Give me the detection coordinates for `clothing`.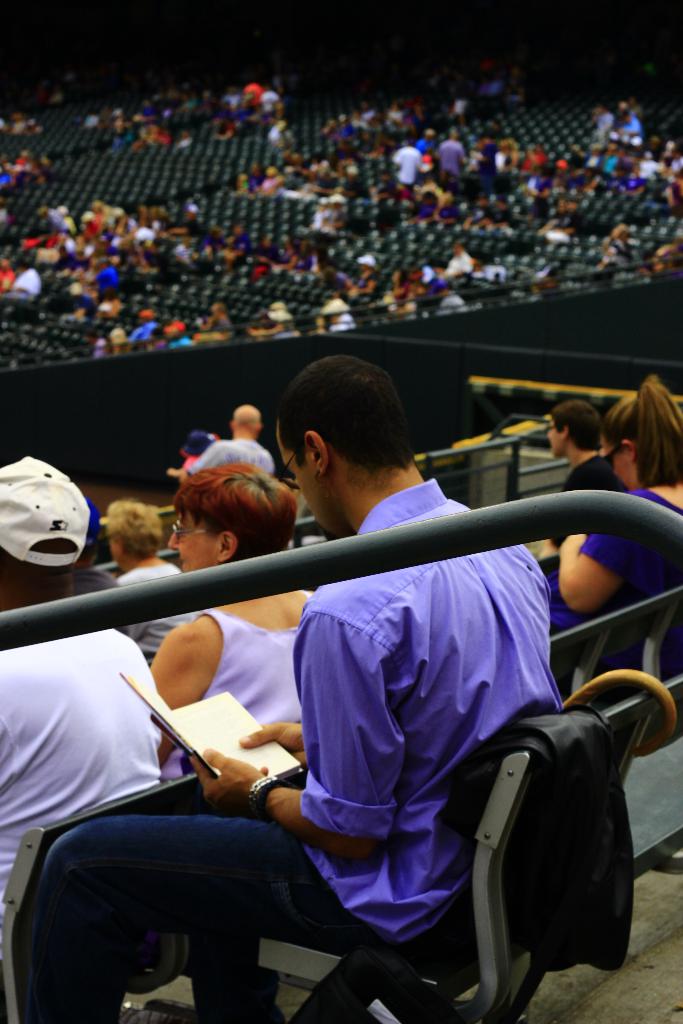
locate(0, 614, 204, 929).
